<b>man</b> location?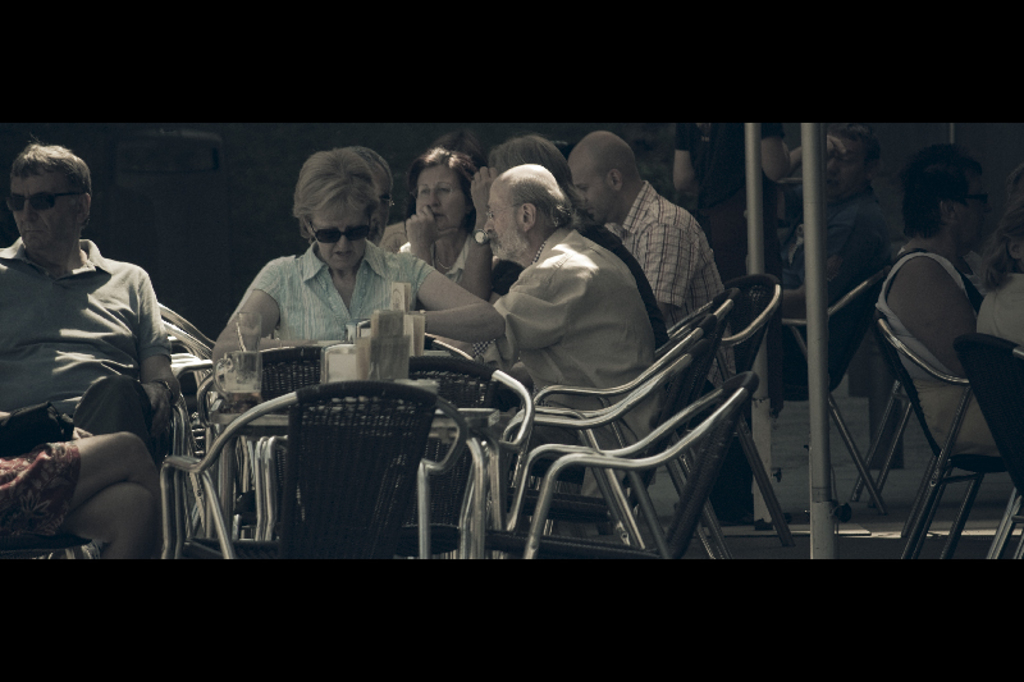
451, 128, 668, 349
